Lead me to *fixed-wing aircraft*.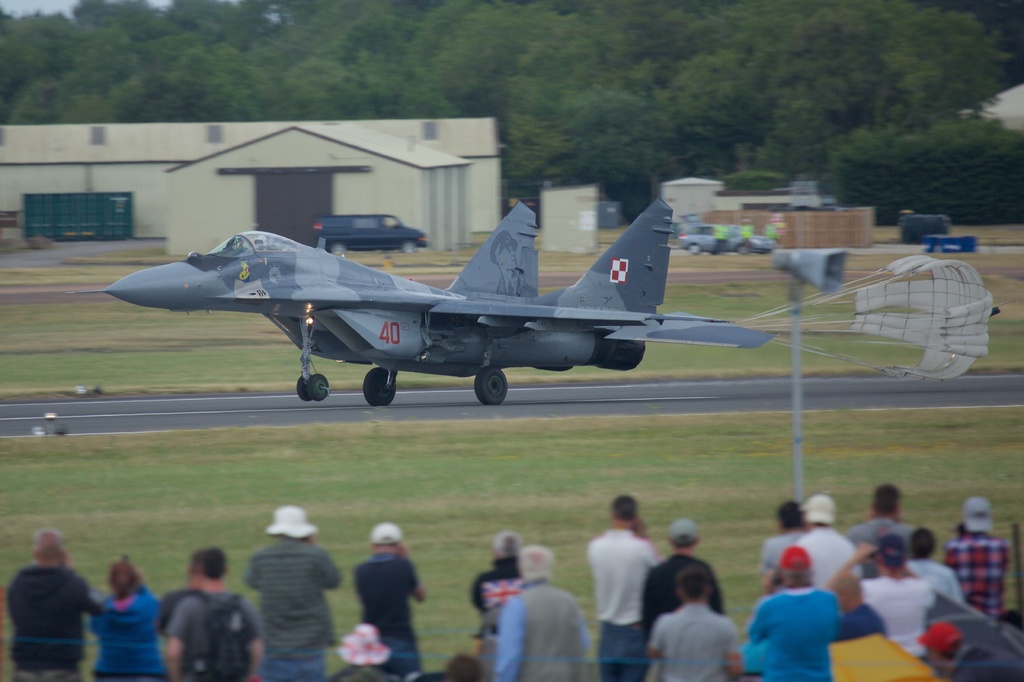
Lead to 61:187:780:410.
